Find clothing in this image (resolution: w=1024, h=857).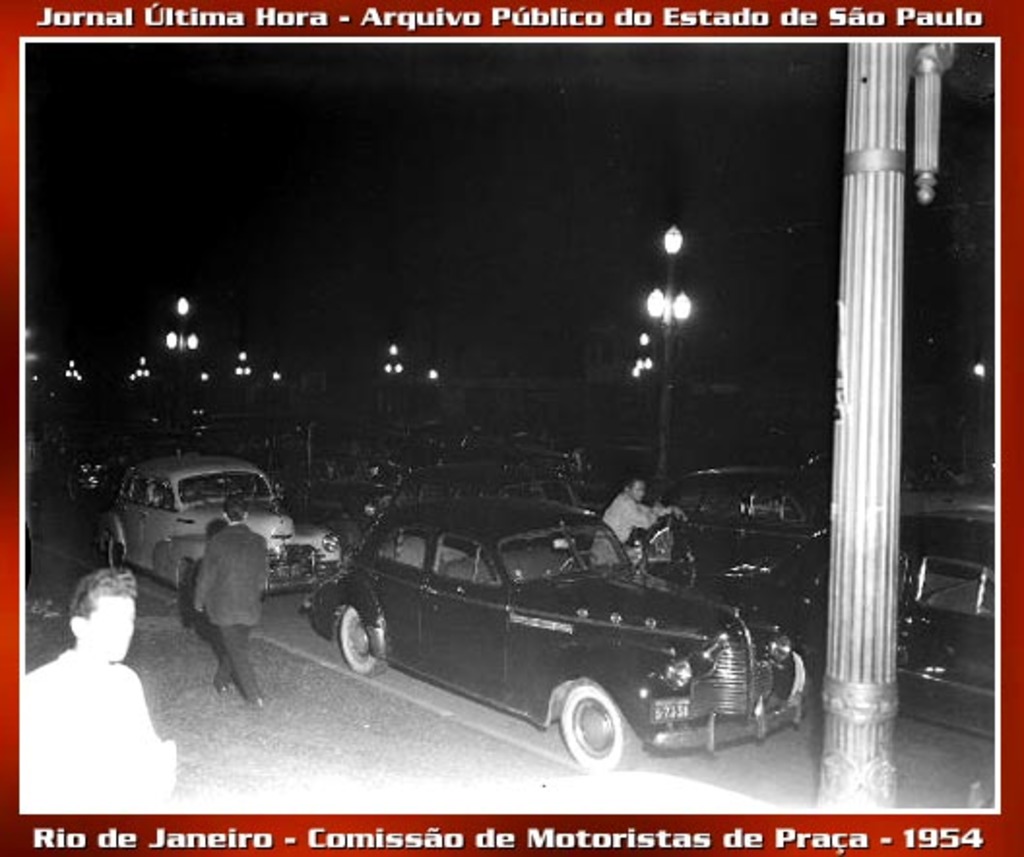
194, 524, 268, 704.
